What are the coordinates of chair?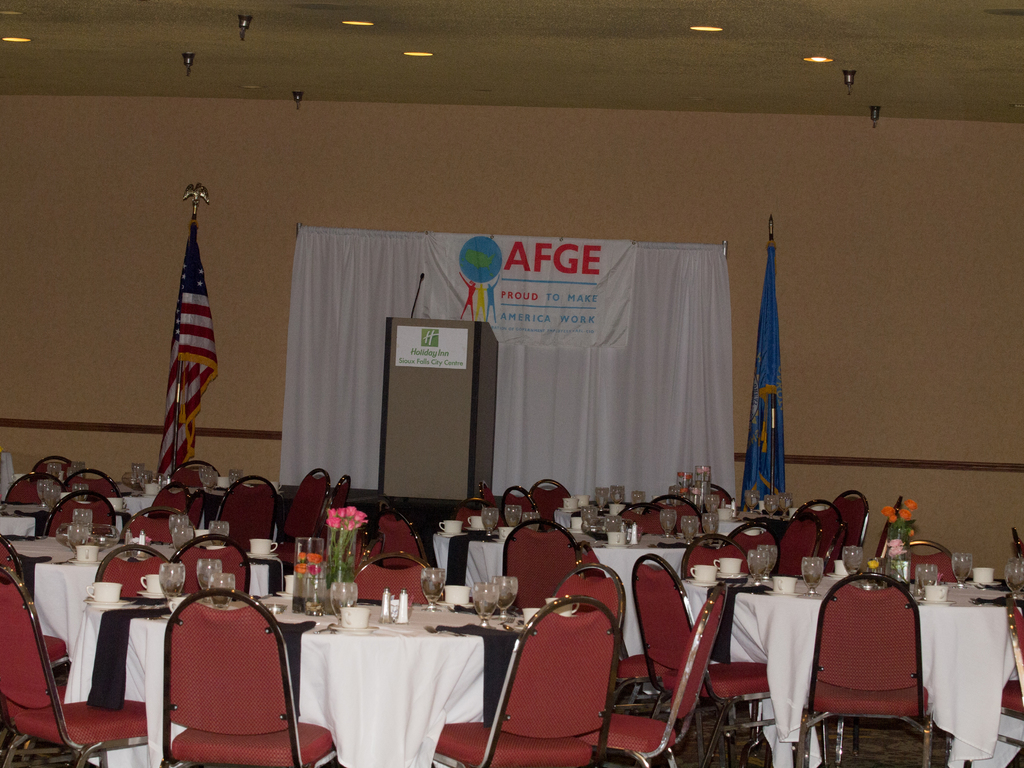
[830, 591, 931, 756].
